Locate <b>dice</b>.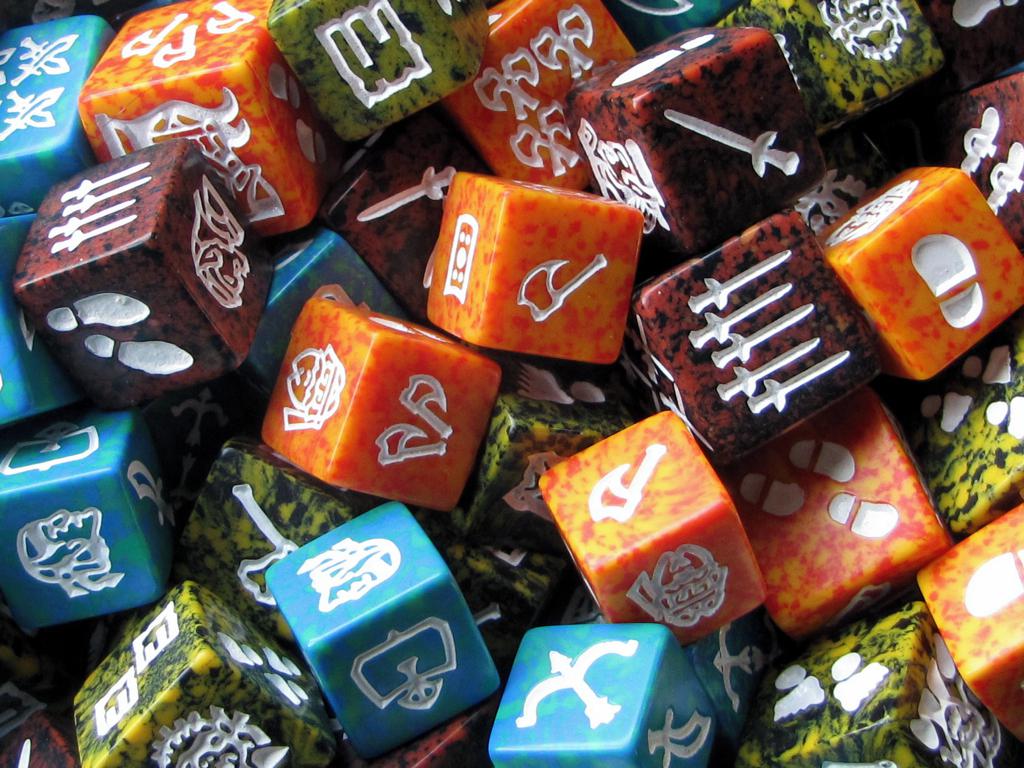
Bounding box: crop(9, 143, 270, 410).
